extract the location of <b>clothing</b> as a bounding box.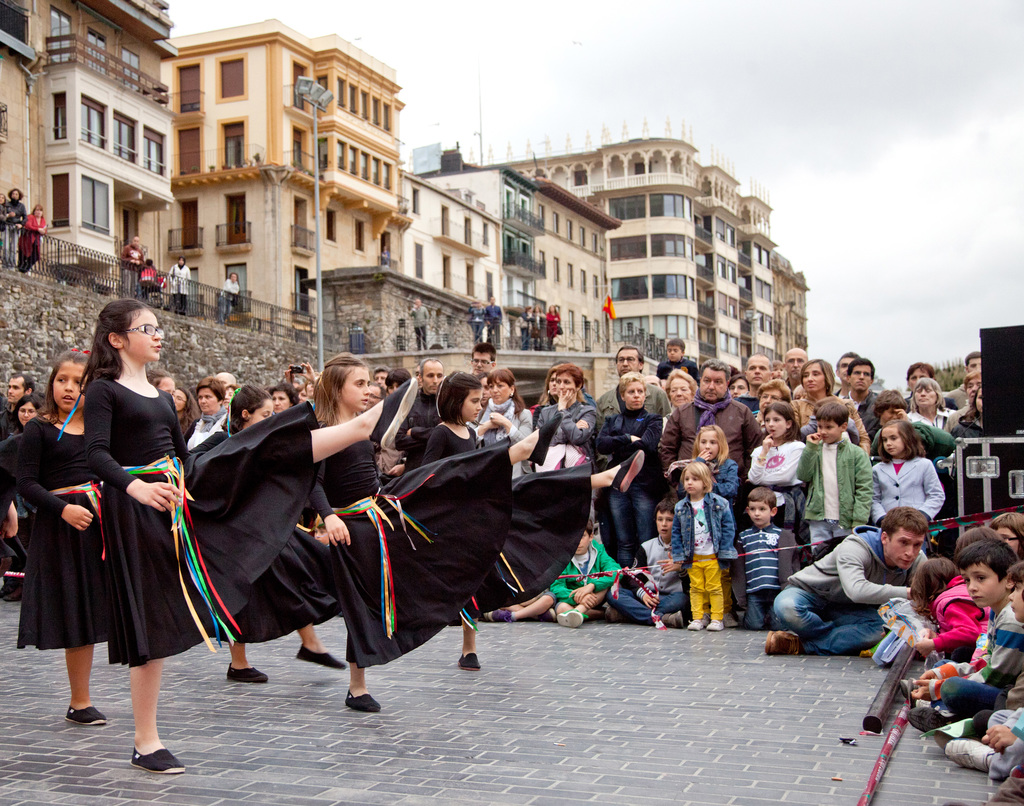
x1=864, y1=451, x2=940, y2=530.
